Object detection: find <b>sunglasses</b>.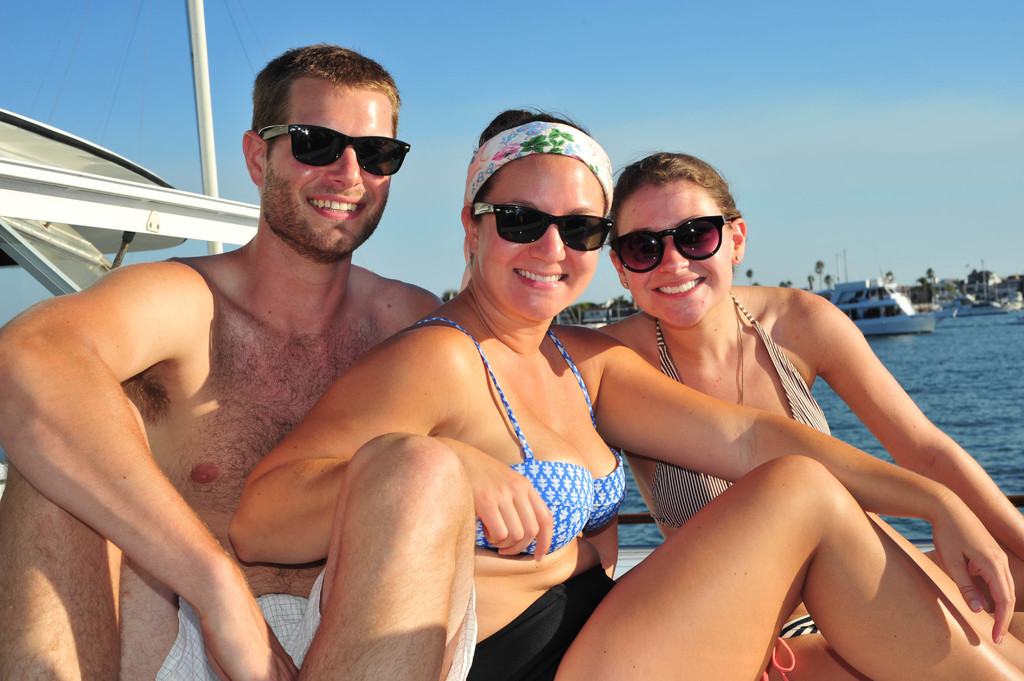
crop(621, 218, 744, 273).
